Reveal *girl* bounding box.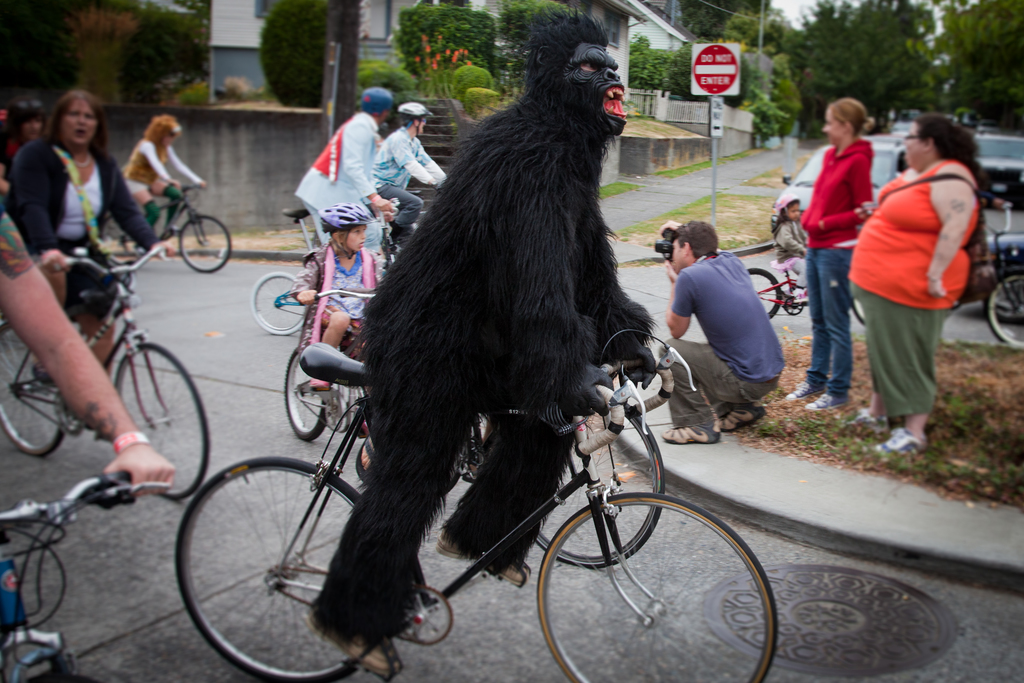
Revealed: [left=129, top=106, right=203, bottom=244].
